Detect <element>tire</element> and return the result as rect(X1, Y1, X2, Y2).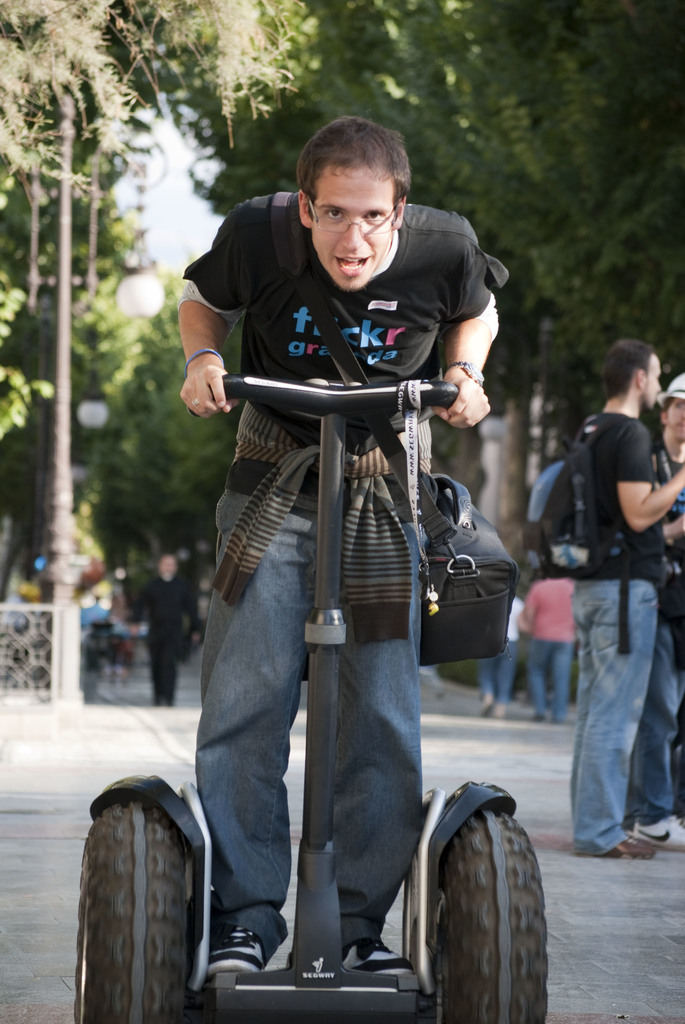
rect(74, 803, 186, 1023).
